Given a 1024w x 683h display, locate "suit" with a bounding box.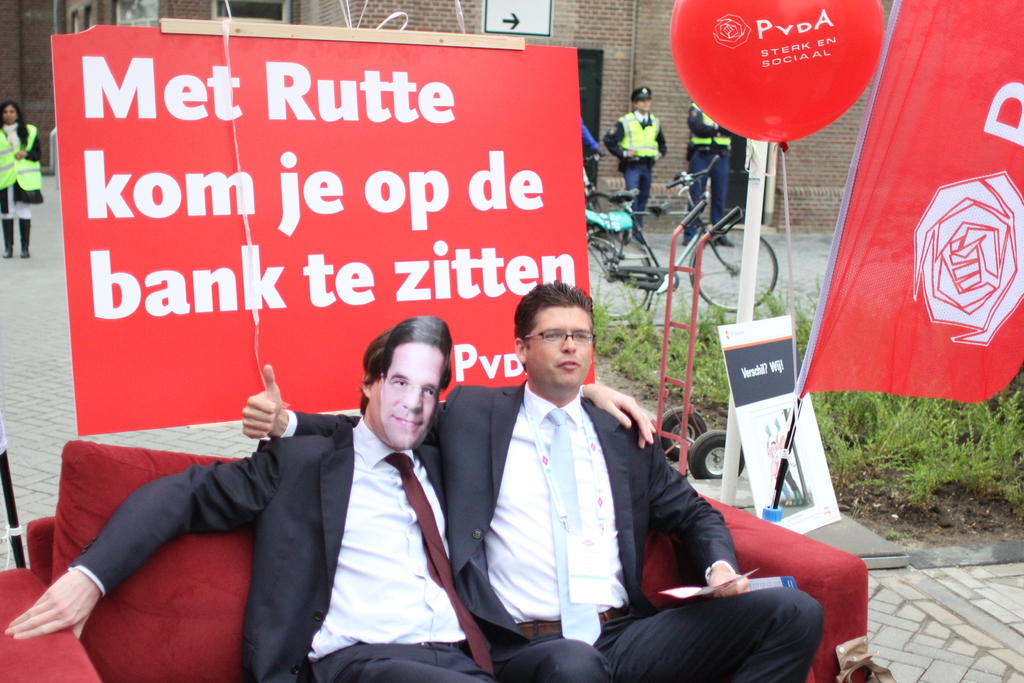
Located: 122/348/473/670.
